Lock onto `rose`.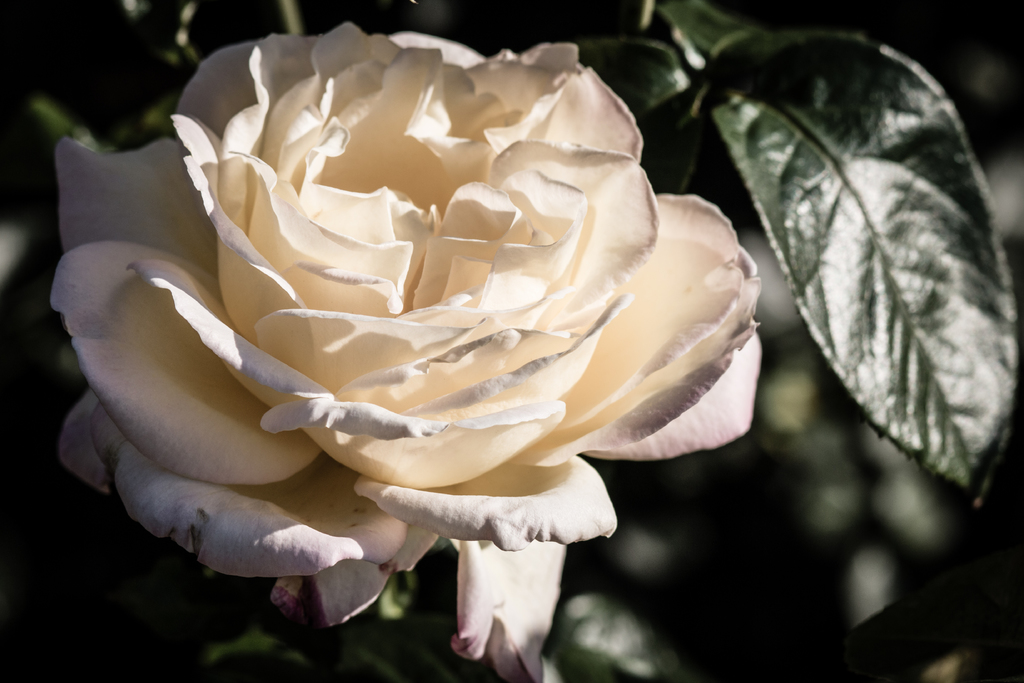
Locked: pyautogui.locateOnScreen(51, 21, 765, 682).
